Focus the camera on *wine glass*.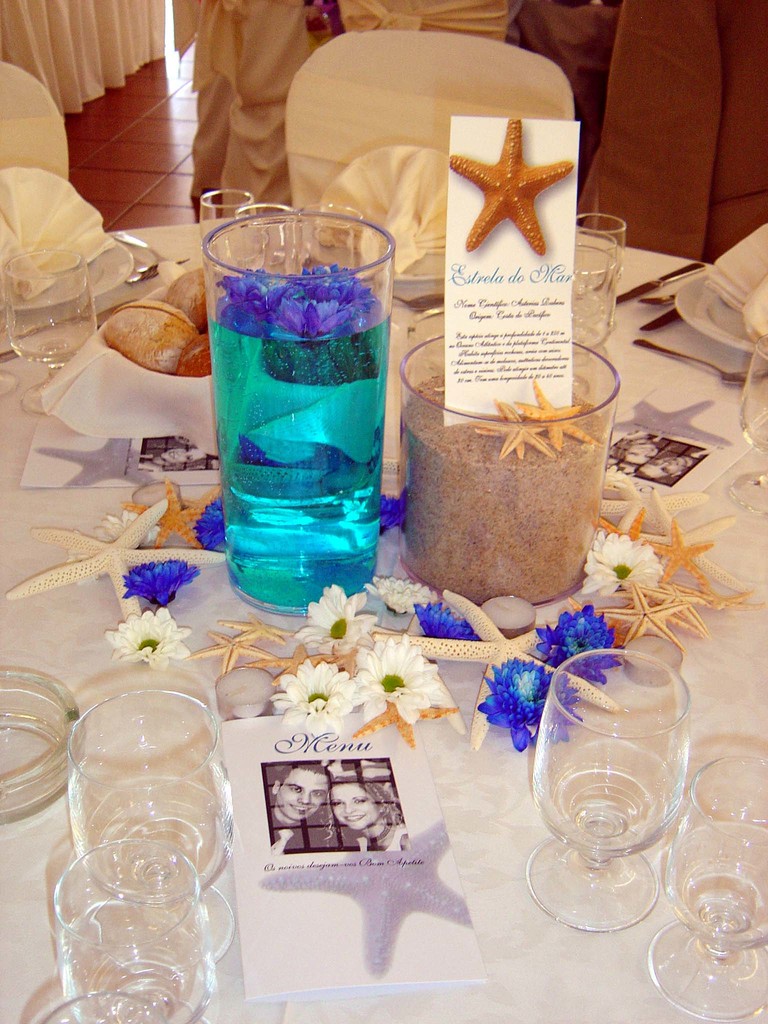
Focus region: (x1=649, y1=762, x2=767, y2=1018).
